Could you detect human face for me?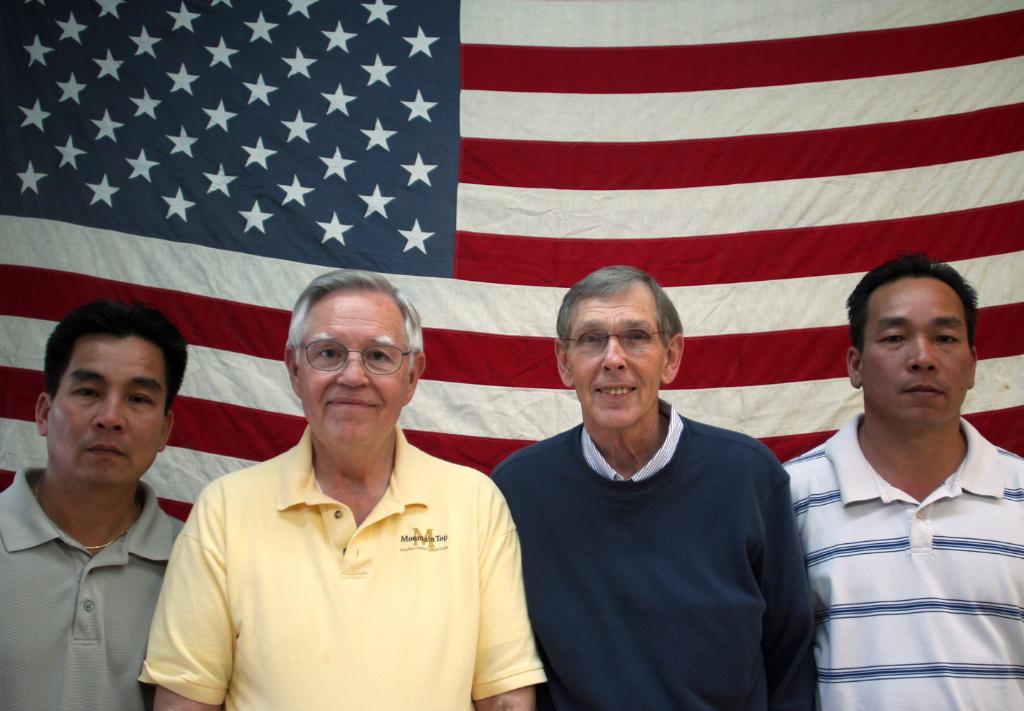
Detection result: <region>861, 270, 980, 439</region>.
